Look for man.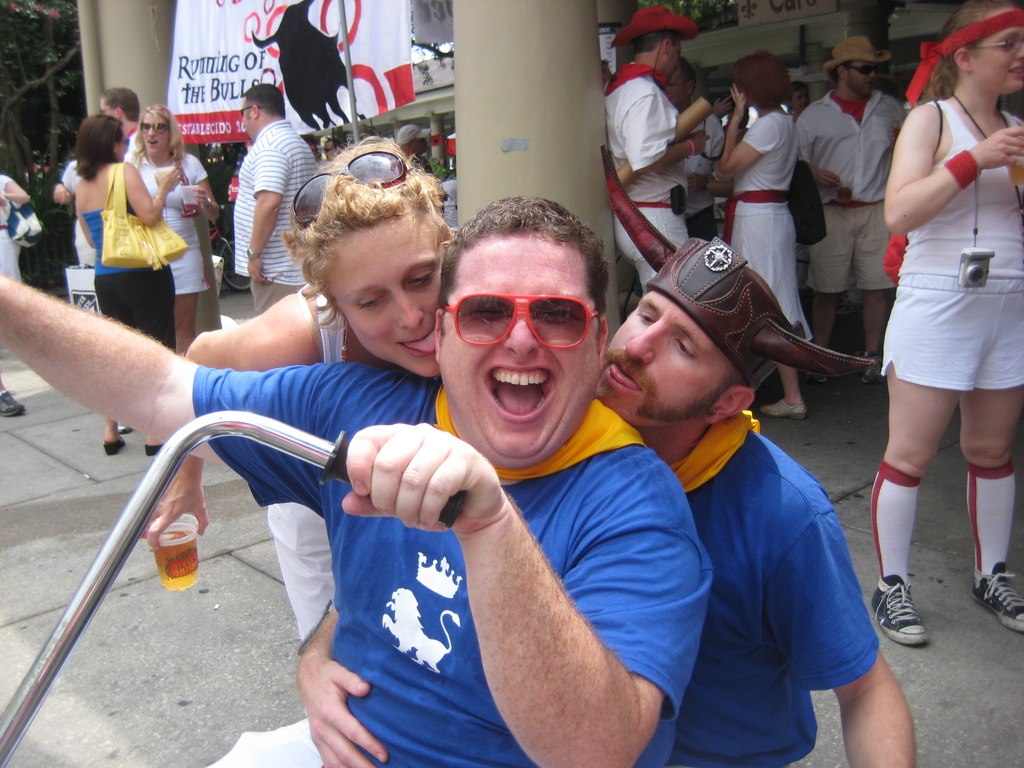
Found: bbox=(664, 57, 723, 243).
